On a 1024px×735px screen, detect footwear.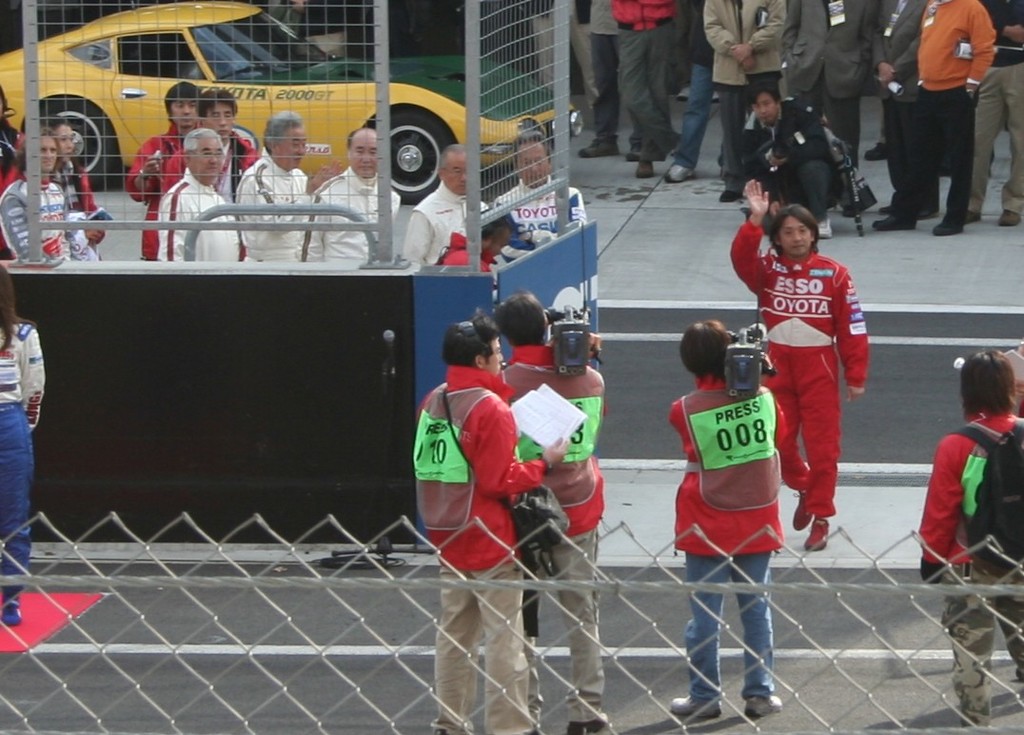
{"x1": 864, "y1": 140, "x2": 888, "y2": 159}.
